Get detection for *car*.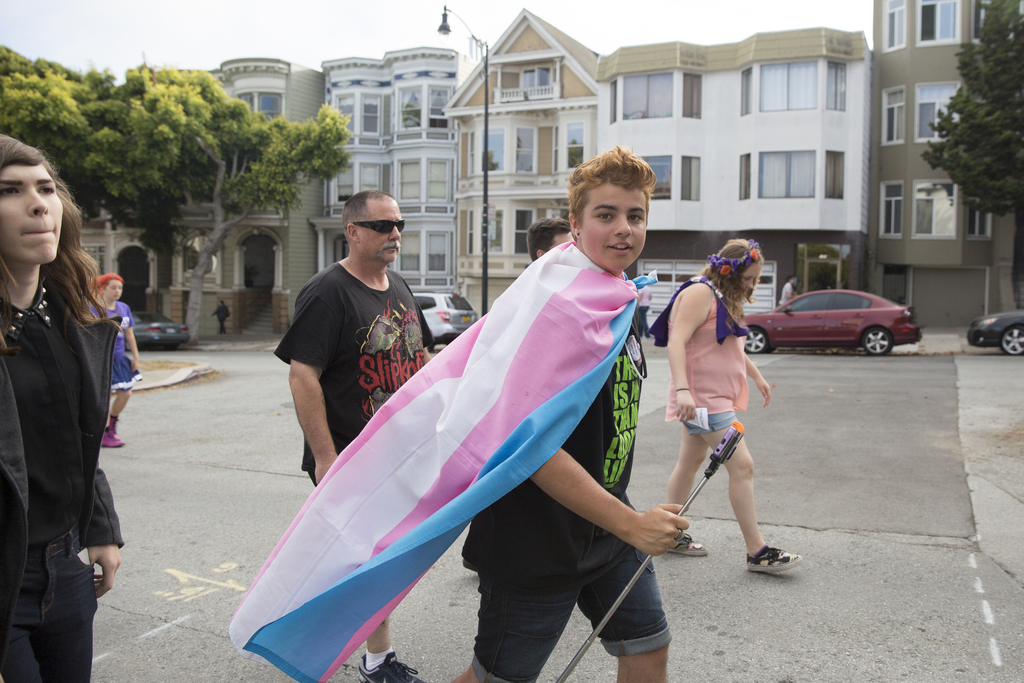
Detection: pyautogui.locateOnScreen(409, 290, 474, 345).
